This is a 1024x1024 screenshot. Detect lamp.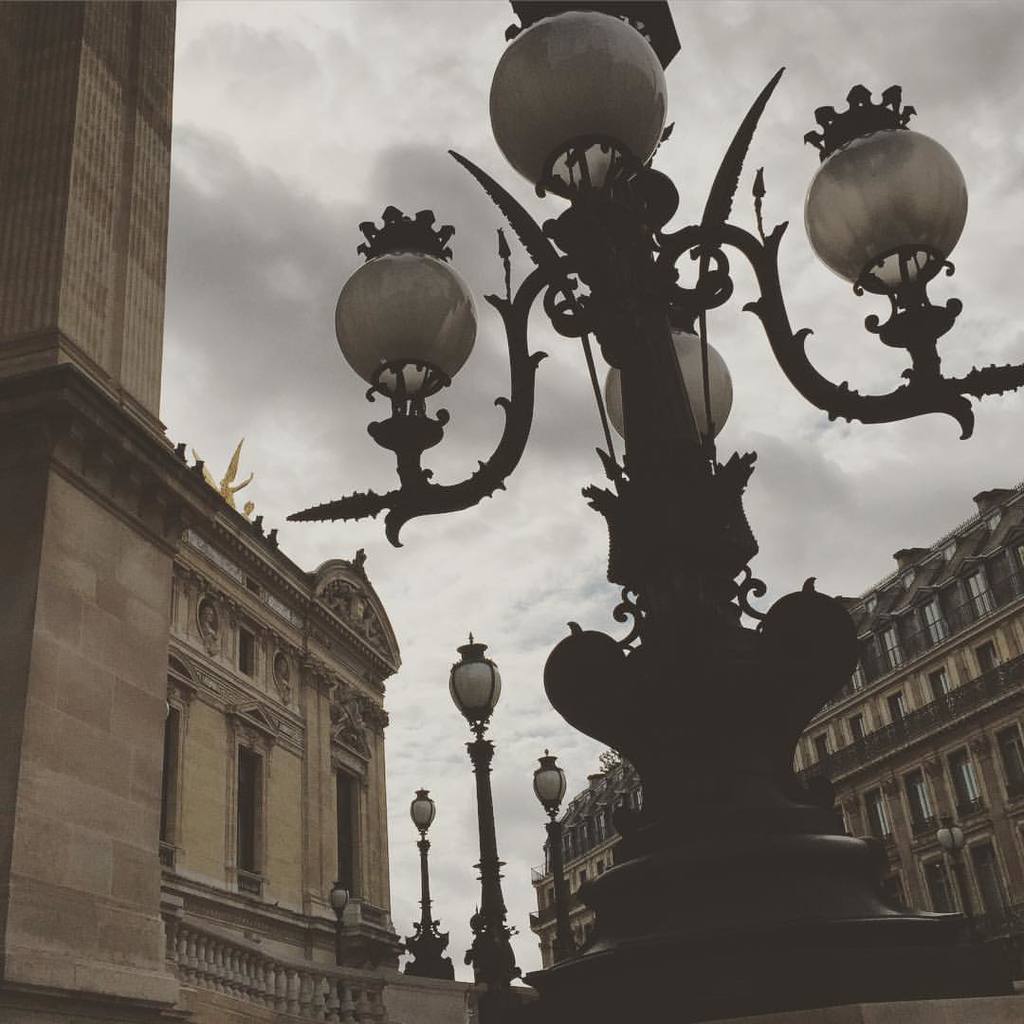
934,814,986,953.
